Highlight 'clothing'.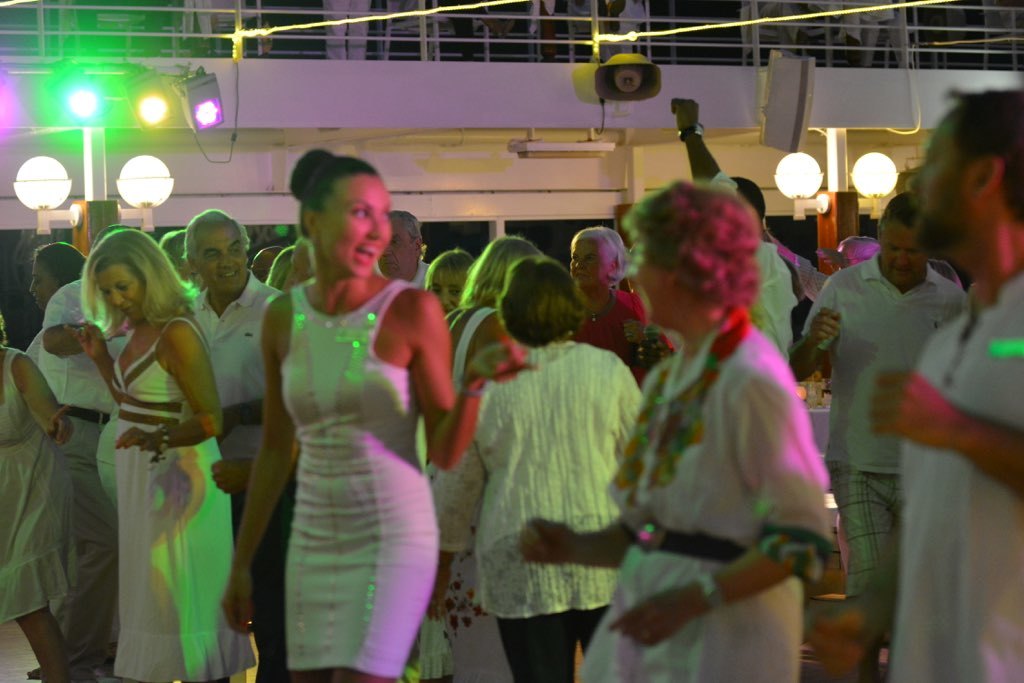
Highlighted region: region(449, 304, 515, 680).
